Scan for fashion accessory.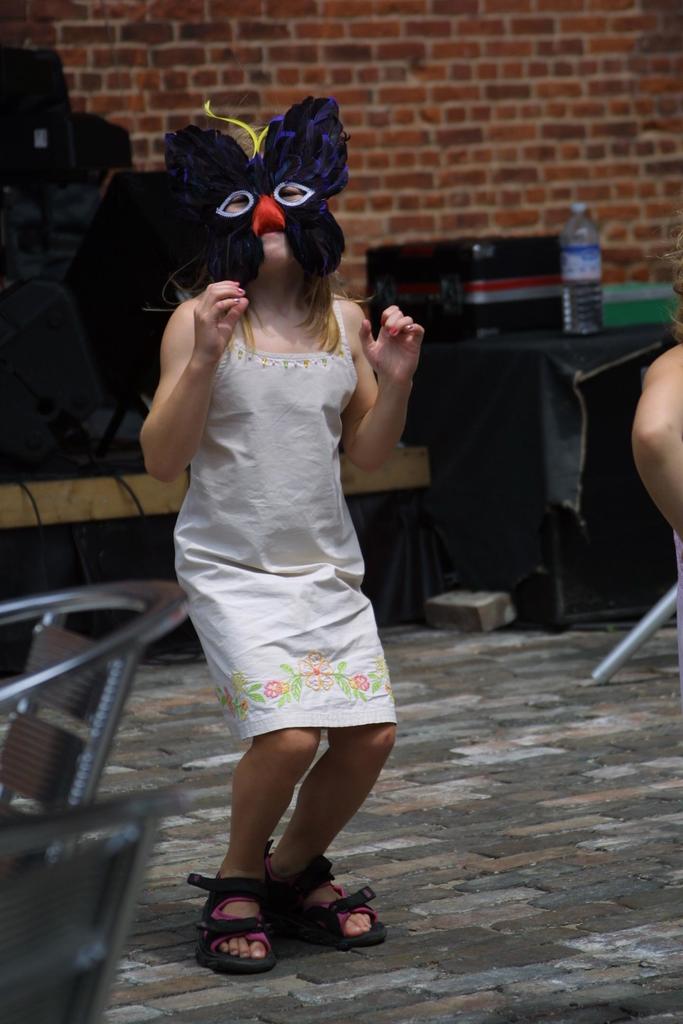
Scan result: select_region(183, 860, 281, 972).
